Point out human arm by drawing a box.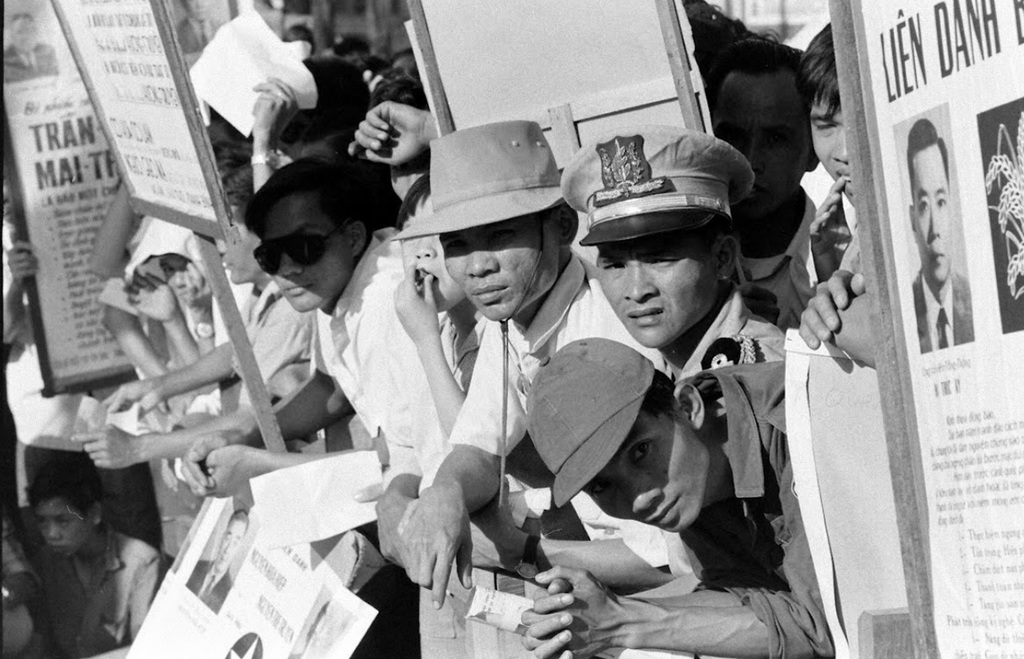
(x1=100, y1=305, x2=177, y2=382).
